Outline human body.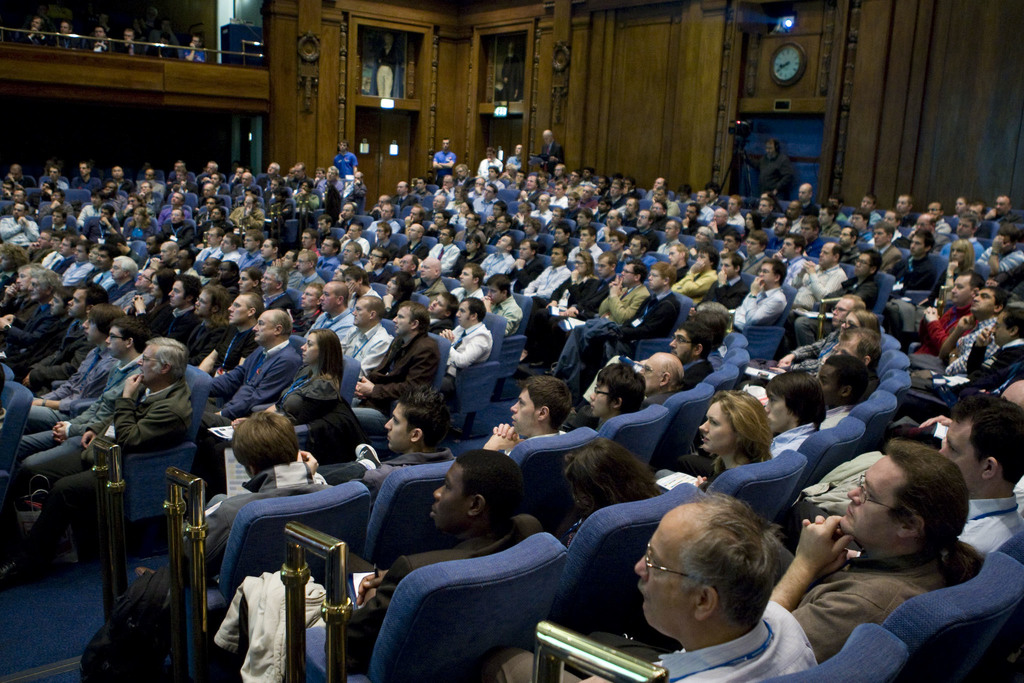
Outline: BBox(934, 393, 1023, 562).
